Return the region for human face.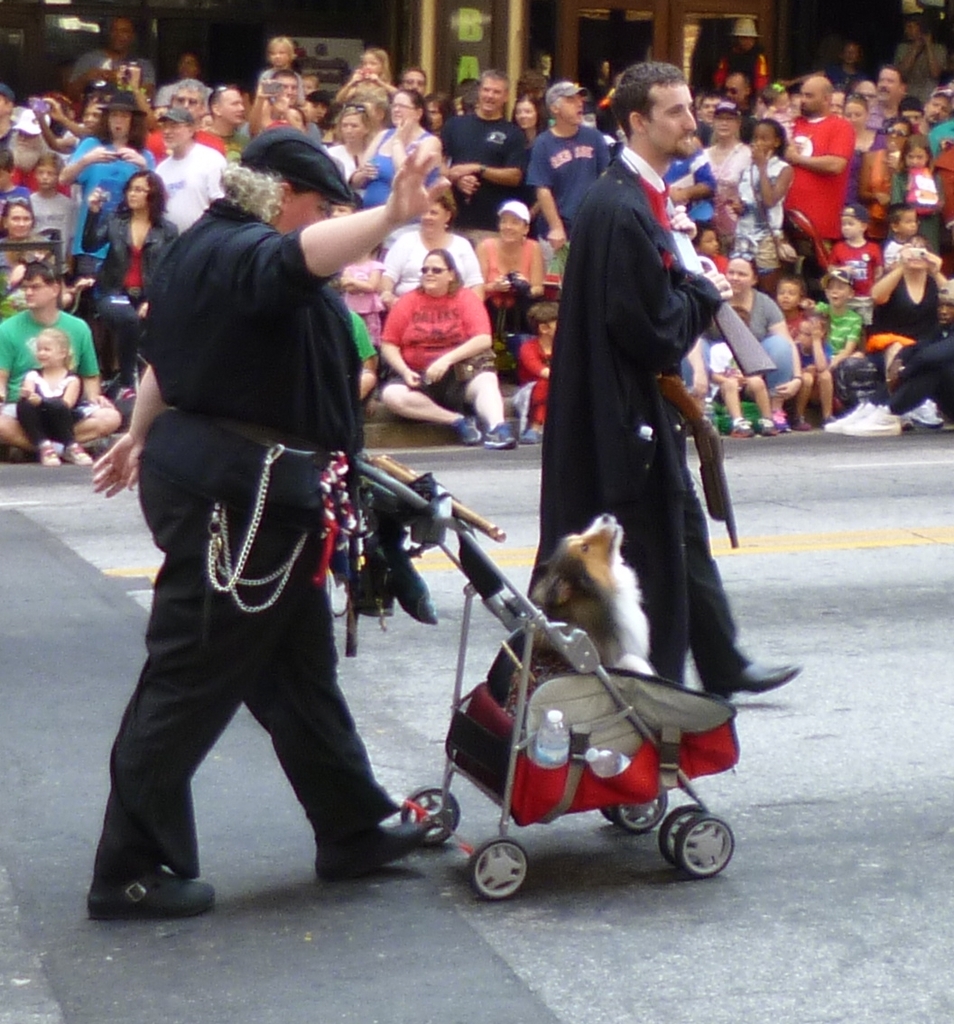
(left=727, top=257, right=752, bottom=291).
